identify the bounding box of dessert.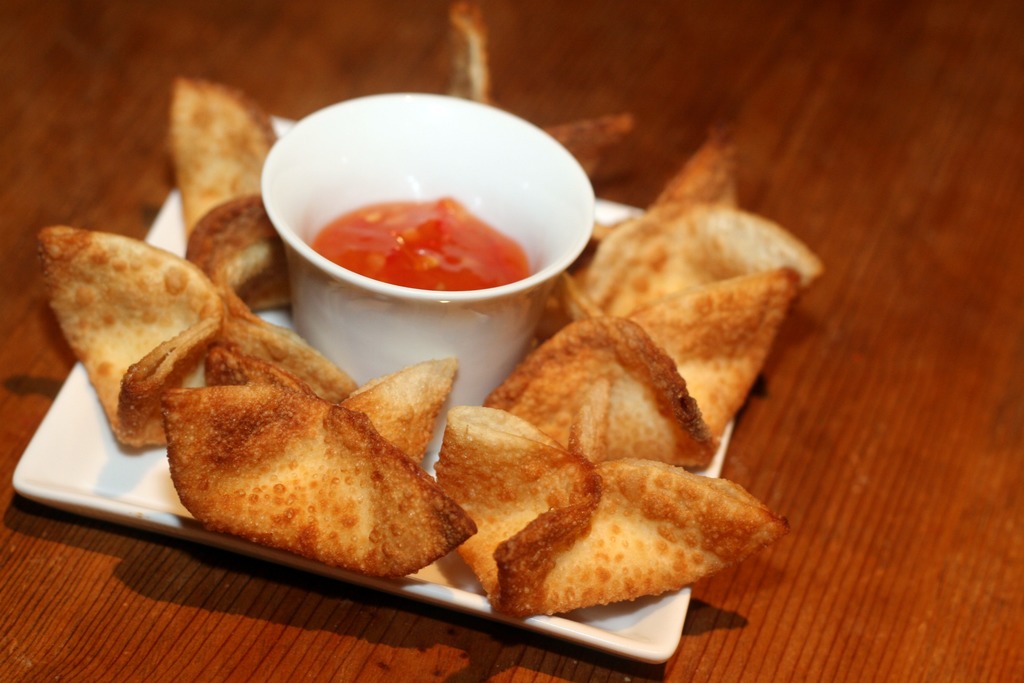
<region>157, 353, 461, 573</region>.
